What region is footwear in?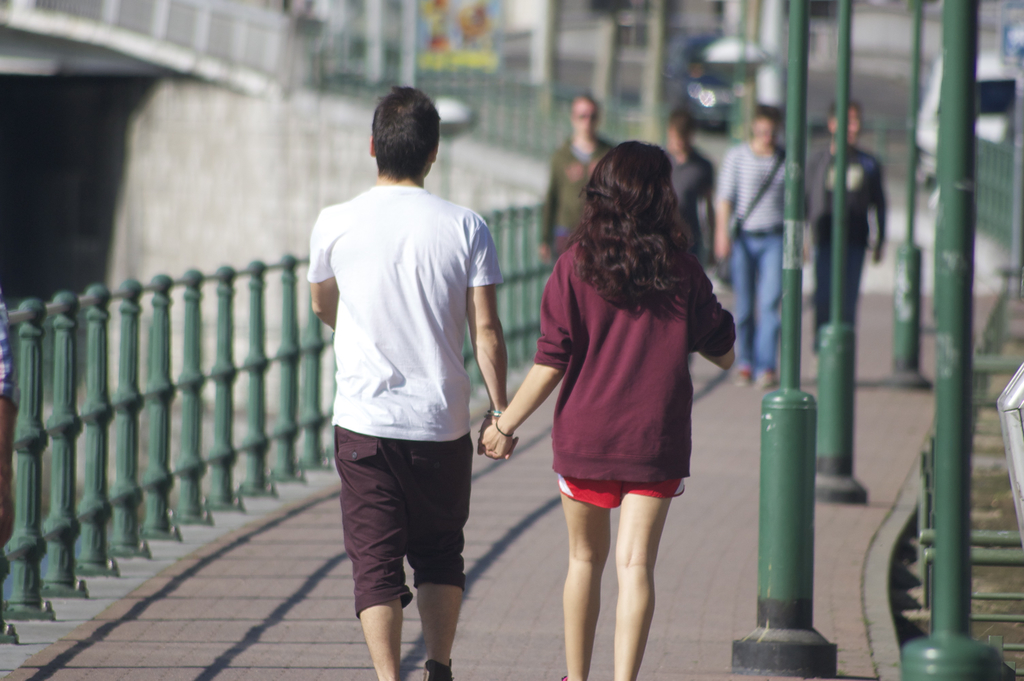
{"left": 764, "top": 370, "right": 781, "bottom": 391}.
